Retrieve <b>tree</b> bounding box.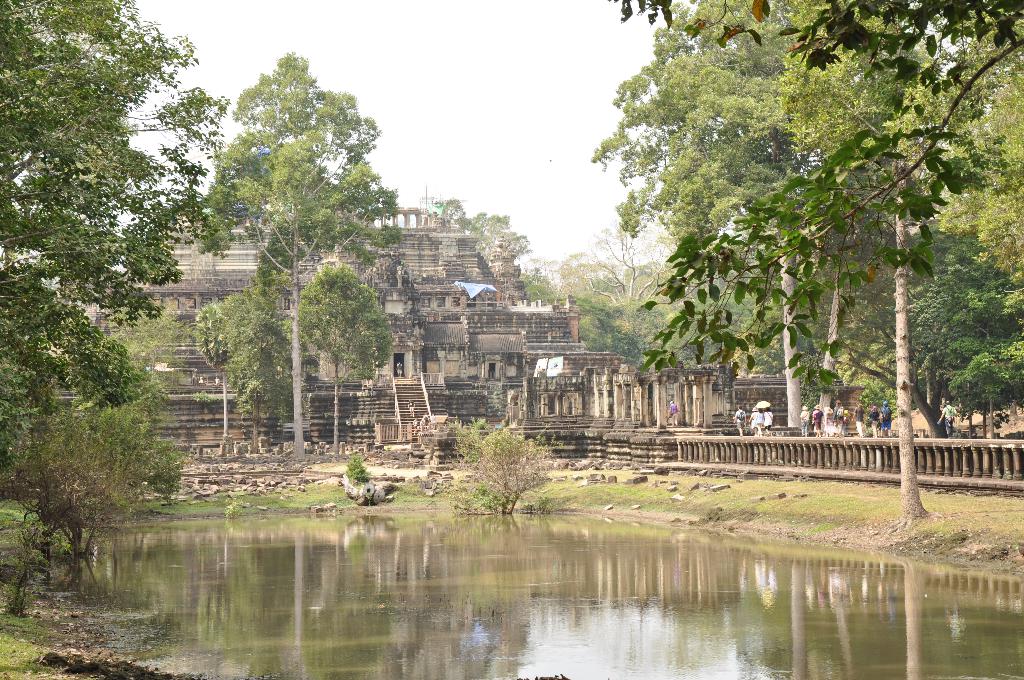
Bounding box: 185:42:424:467.
